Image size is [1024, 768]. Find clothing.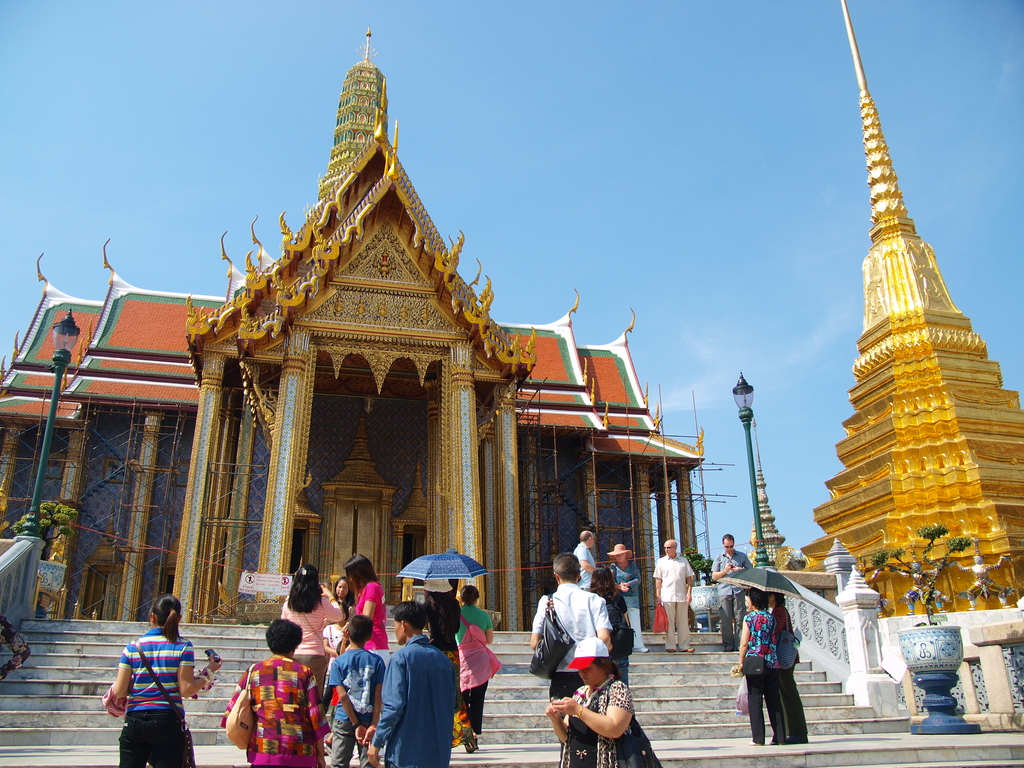
<region>222, 662, 323, 766</region>.
